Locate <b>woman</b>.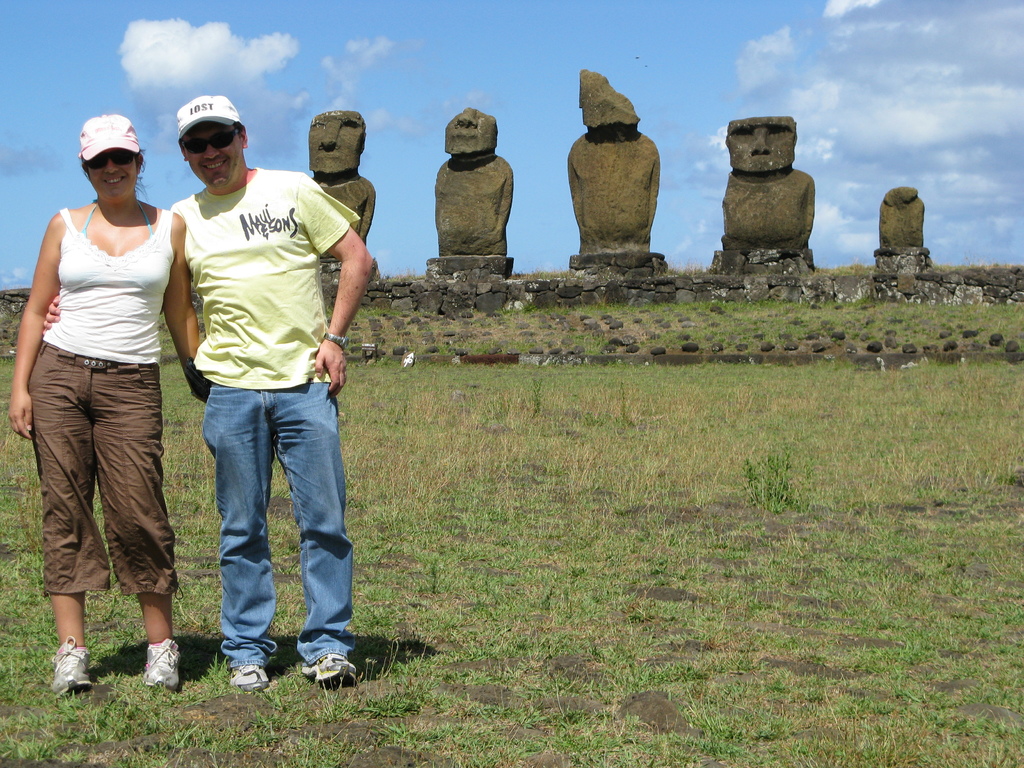
Bounding box: <box>16,108,201,683</box>.
